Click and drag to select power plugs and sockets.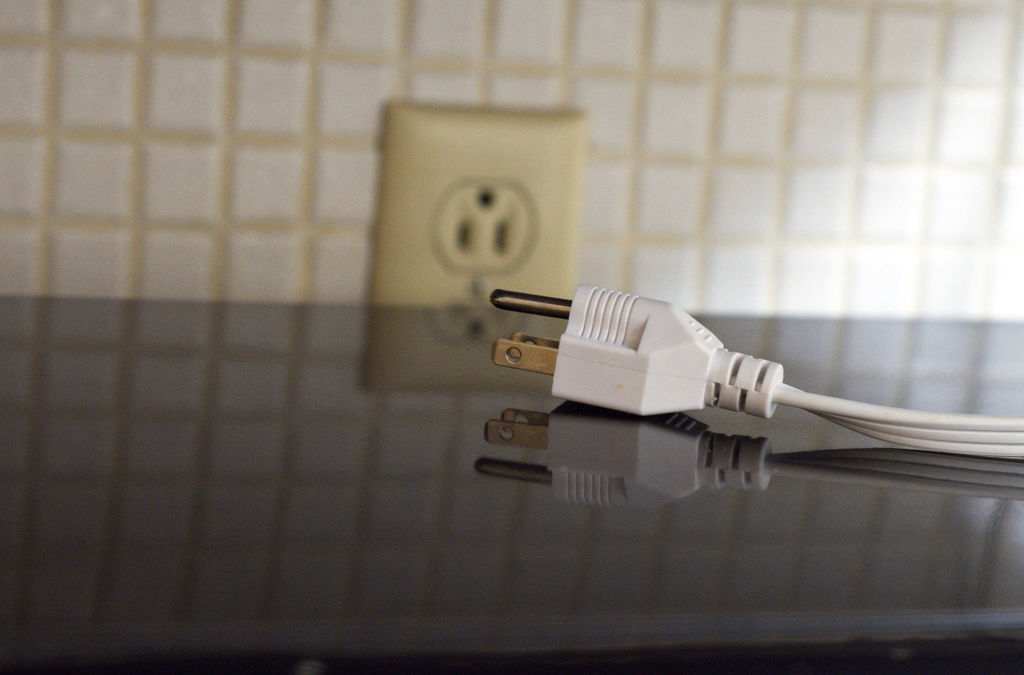
Selection: [369,106,587,394].
